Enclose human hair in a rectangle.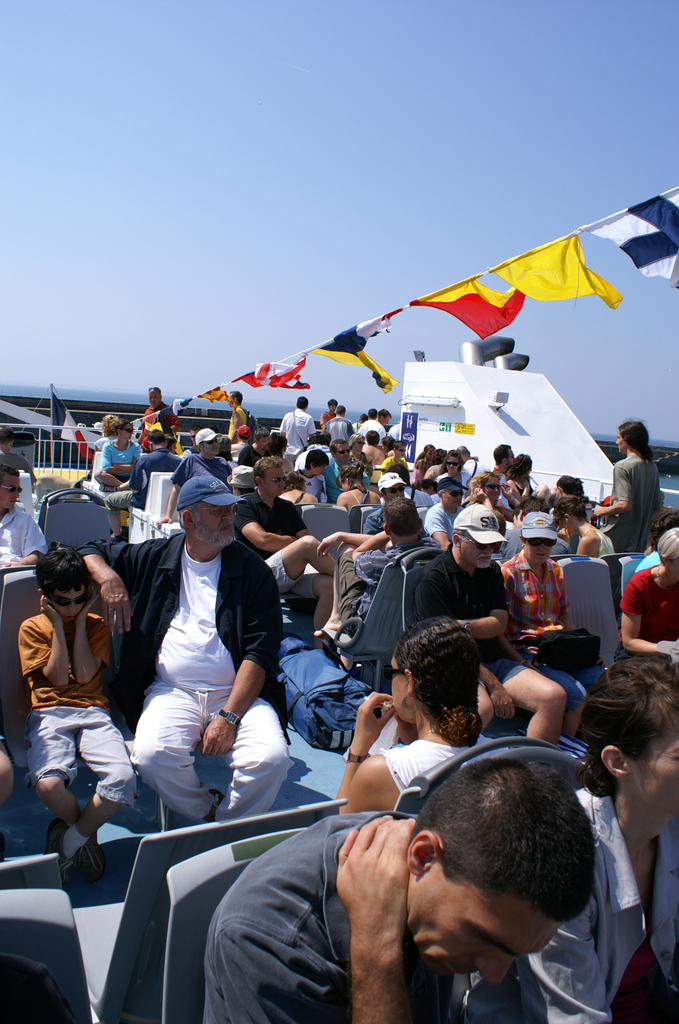
{"left": 654, "top": 525, "right": 678, "bottom": 560}.
